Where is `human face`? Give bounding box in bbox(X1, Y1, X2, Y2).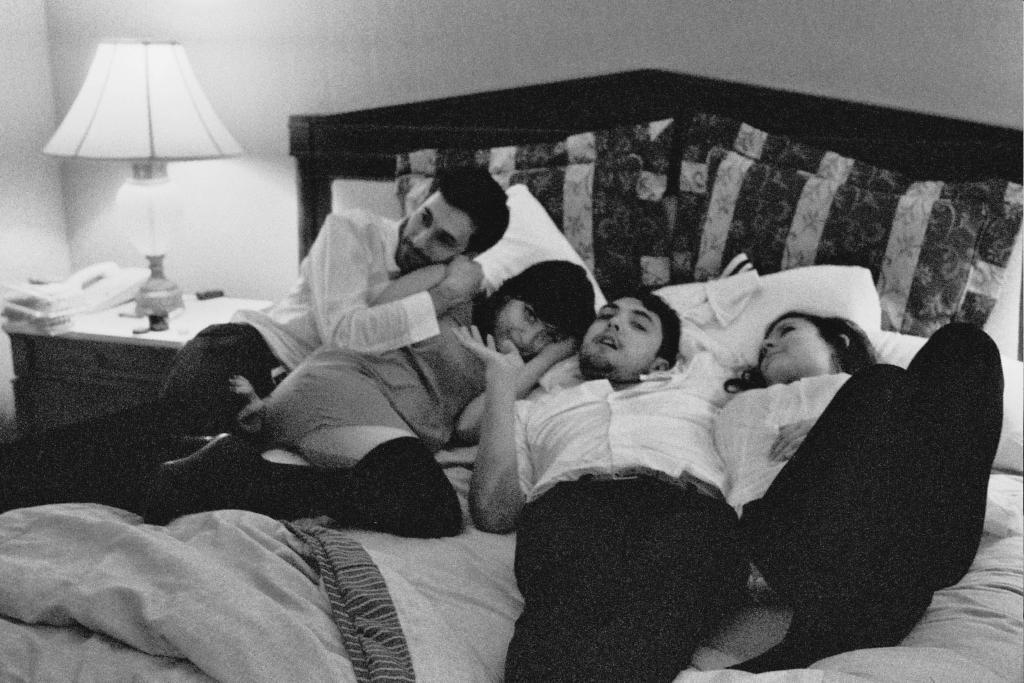
bbox(575, 296, 664, 386).
